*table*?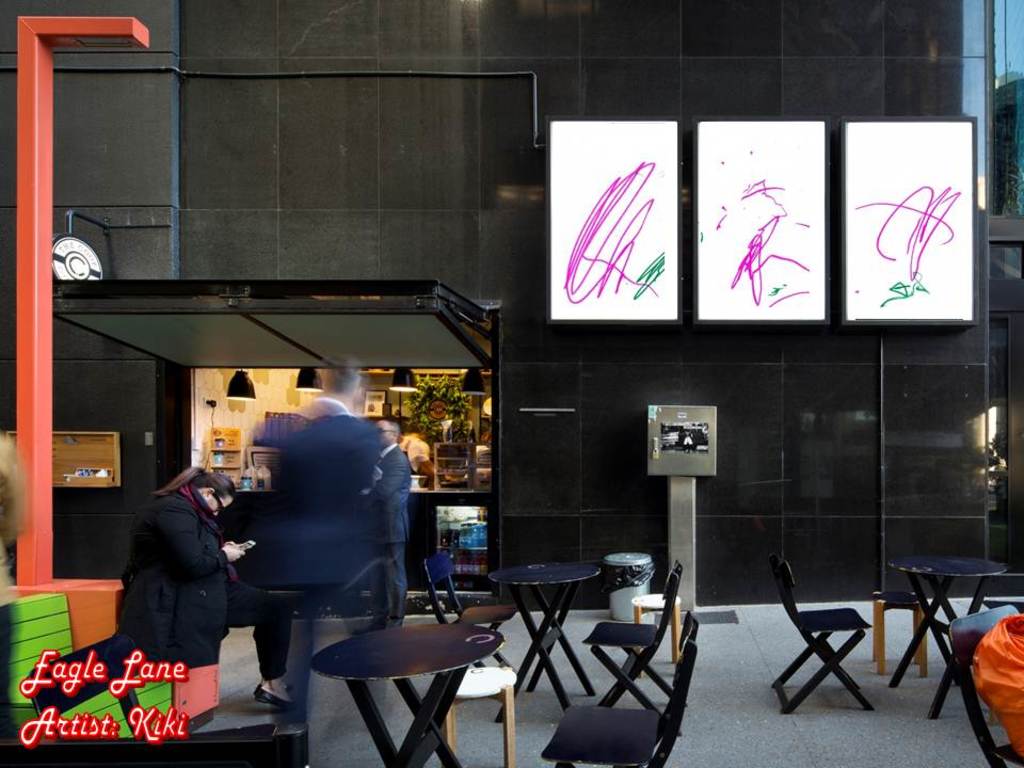
(886, 532, 1019, 731)
